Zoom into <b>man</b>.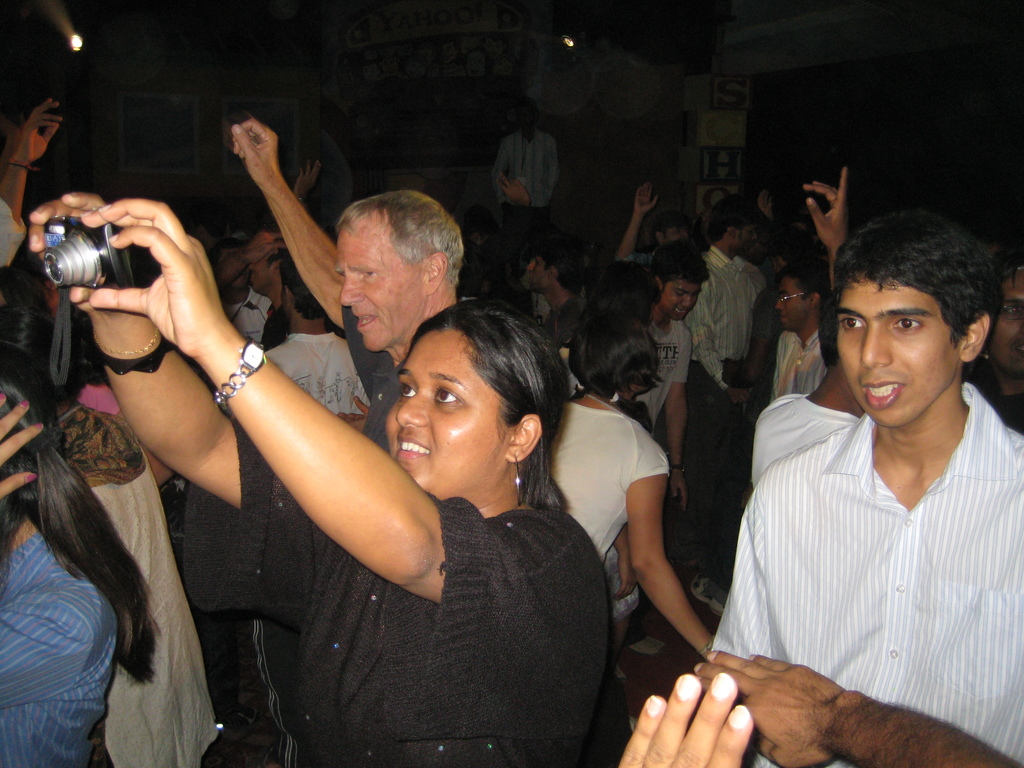
Zoom target: (left=690, top=191, right=765, bottom=496).
